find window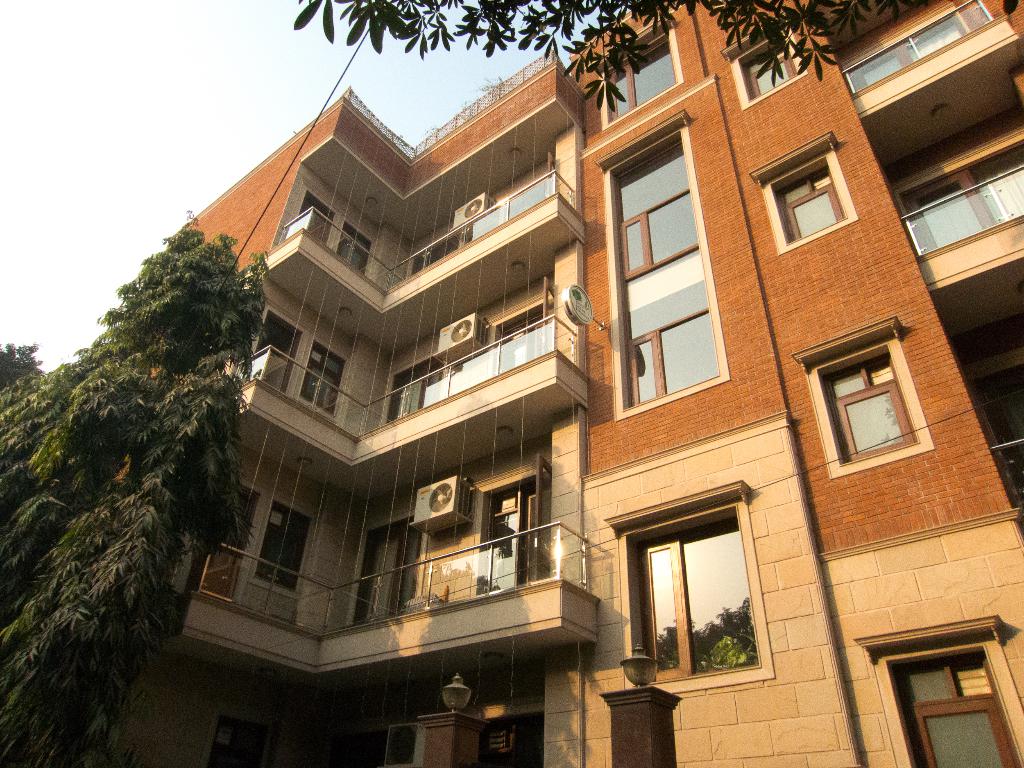
select_region(337, 228, 387, 276)
